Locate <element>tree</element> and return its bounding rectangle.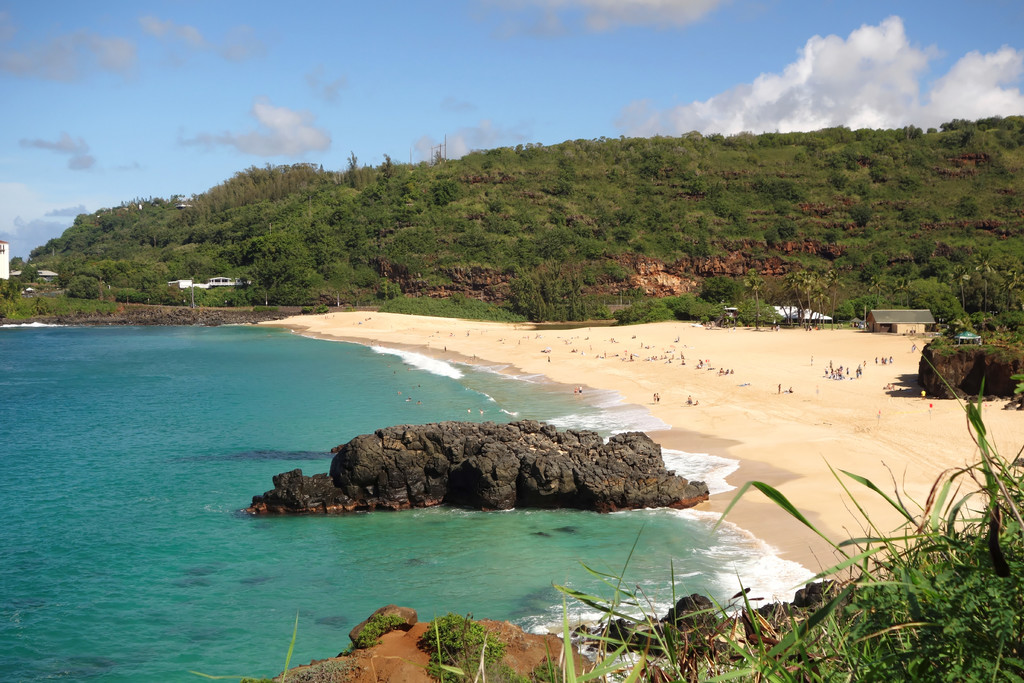
region(905, 270, 973, 328).
